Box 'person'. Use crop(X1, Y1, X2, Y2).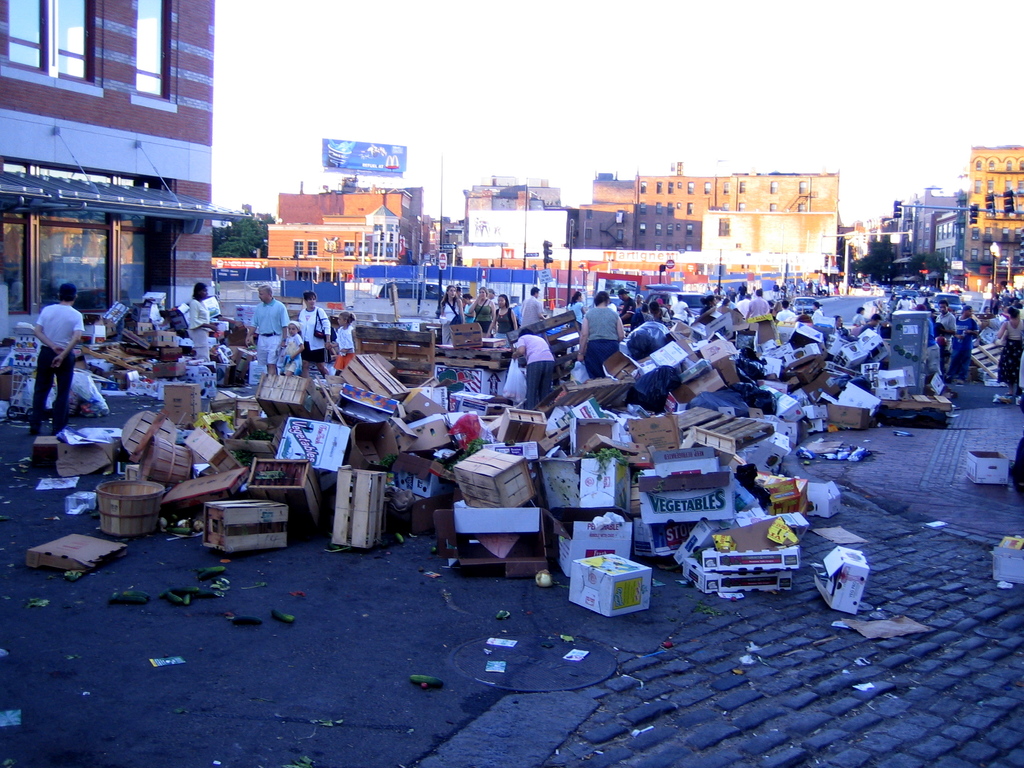
crop(298, 296, 330, 378).
